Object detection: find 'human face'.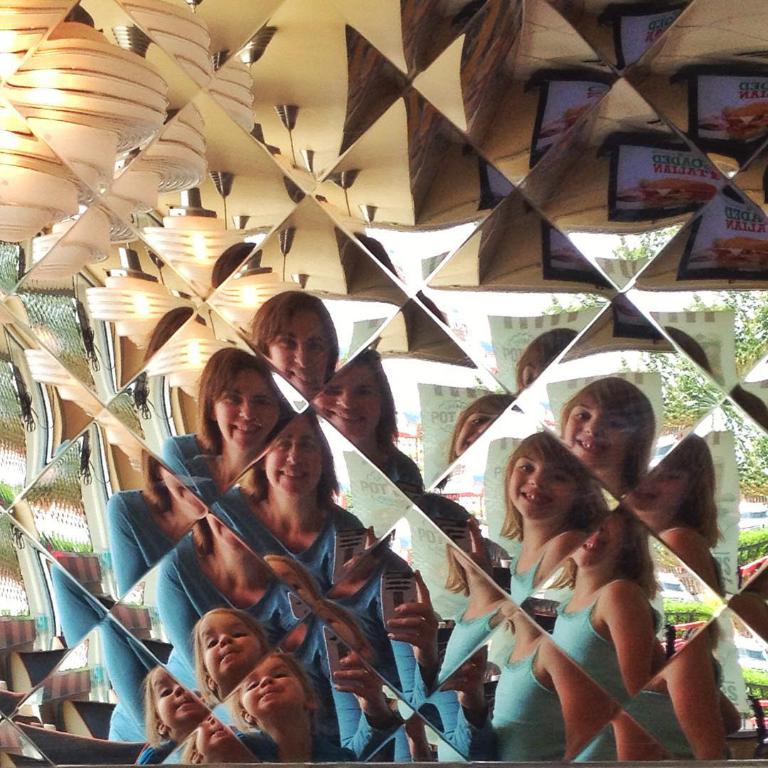
box=[624, 471, 690, 519].
